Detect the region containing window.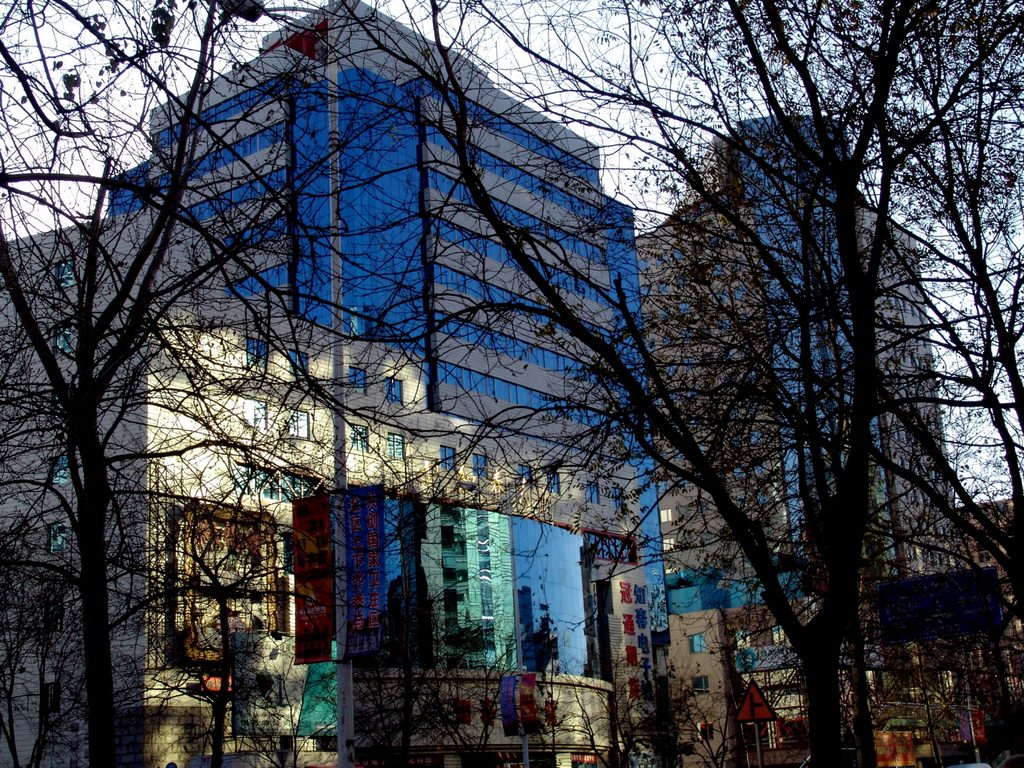
bbox=(350, 369, 367, 390).
